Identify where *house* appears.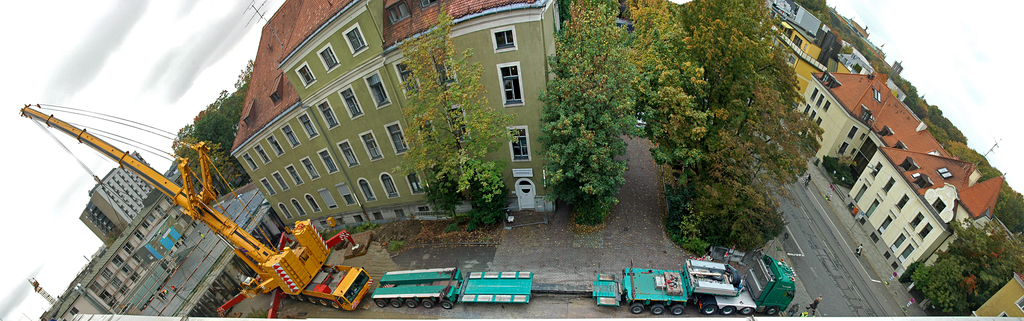
Appears at BBox(756, 13, 835, 112).
